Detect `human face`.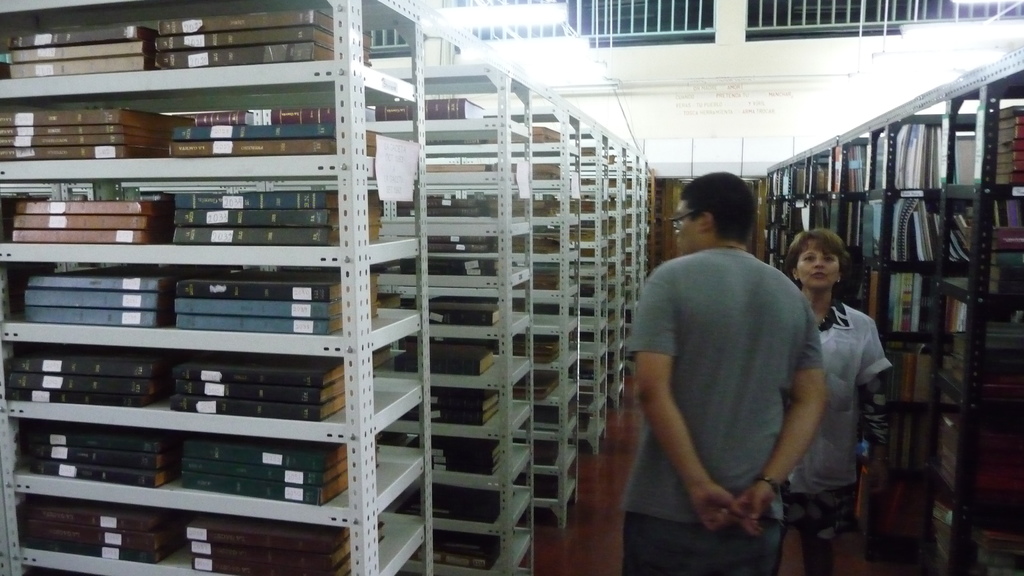
Detected at box(801, 238, 843, 283).
